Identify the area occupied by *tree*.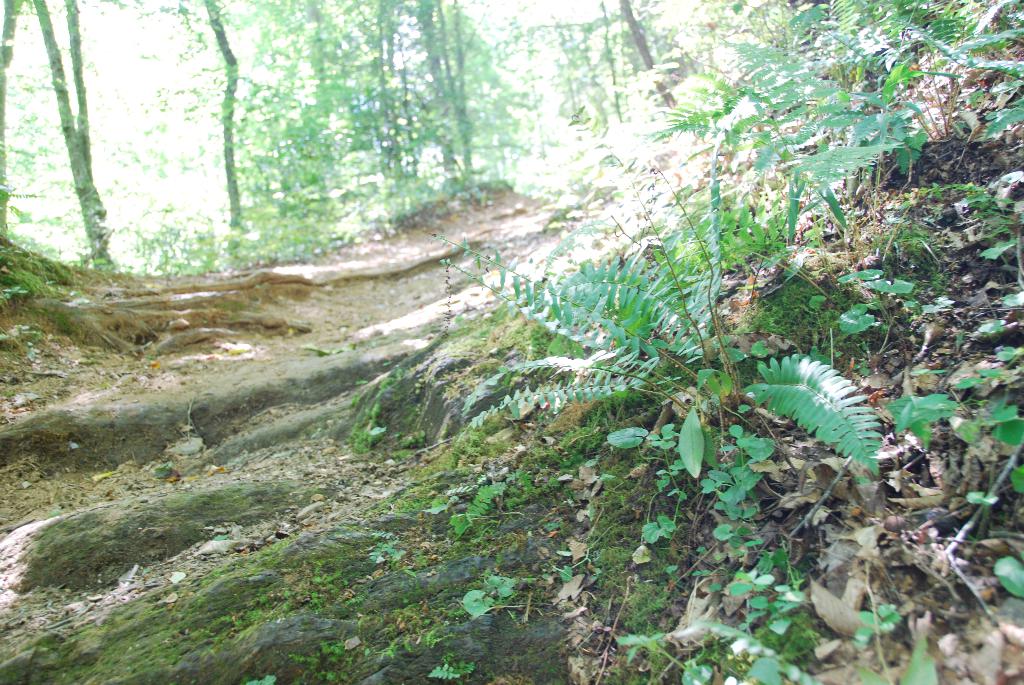
Area: [left=195, top=0, right=253, bottom=282].
